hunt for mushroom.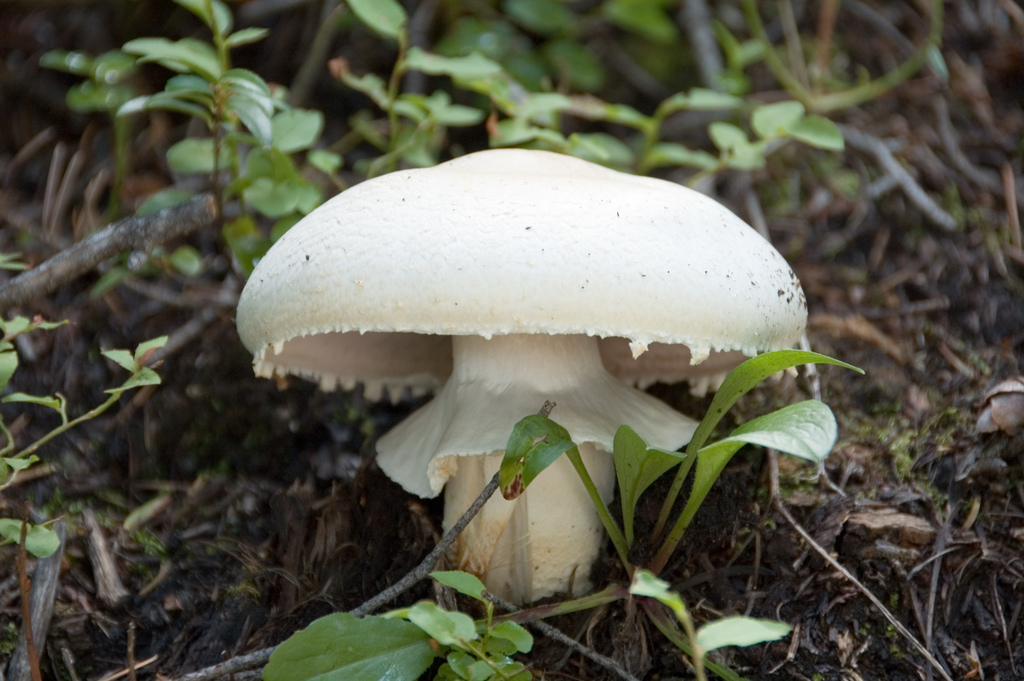
Hunted down at Rect(235, 147, 809, 602).
